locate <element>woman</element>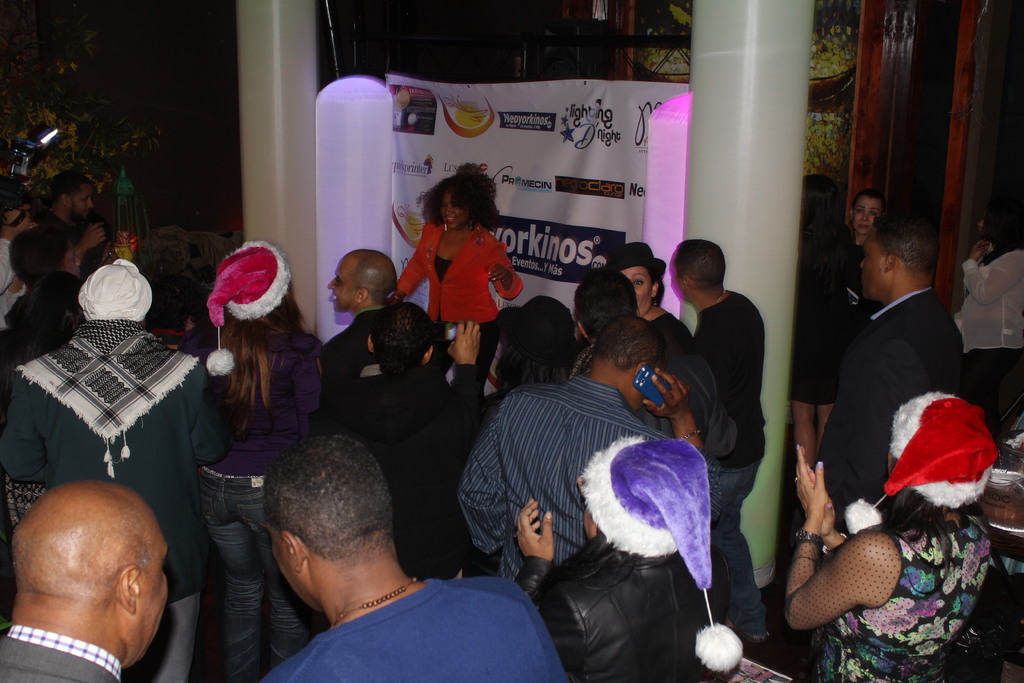
x1=789 y1=388 x2=1000 y2=682
